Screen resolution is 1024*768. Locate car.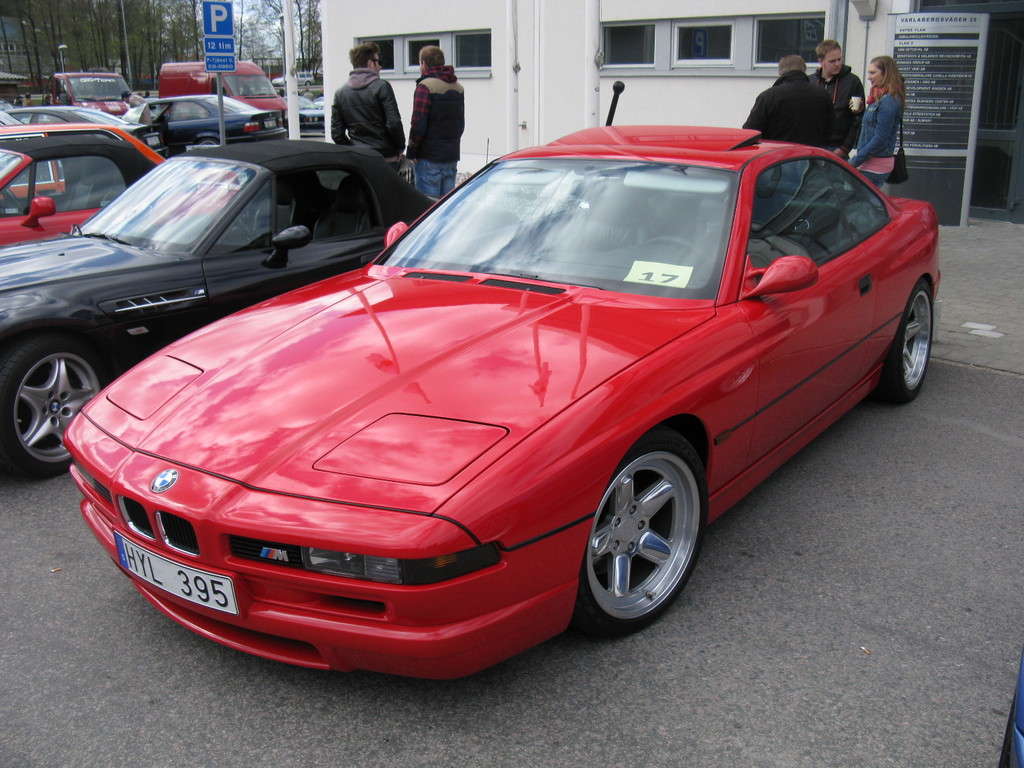
box(0, 135, 518, 479).
